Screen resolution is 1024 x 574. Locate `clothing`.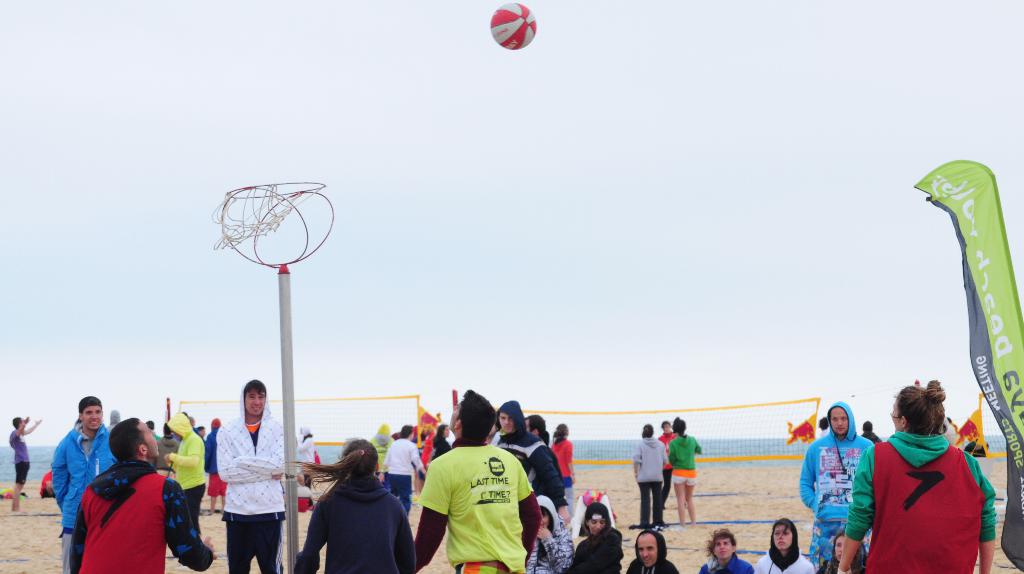
200 427 224 501.
